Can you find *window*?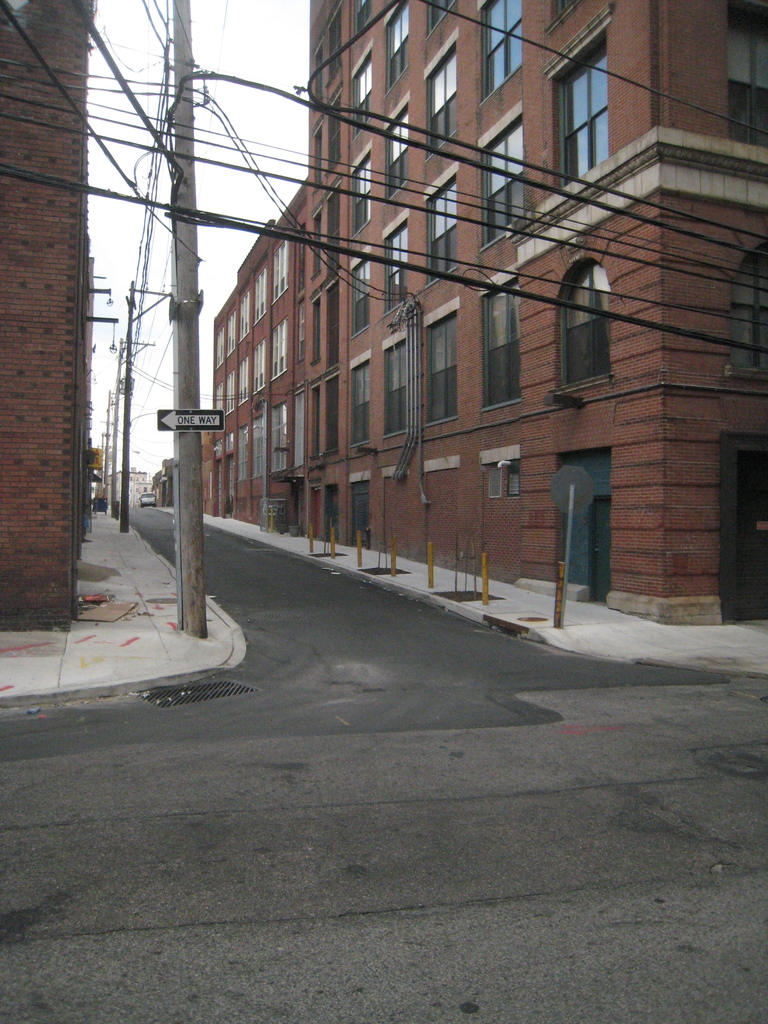
Yes, bounding box: <bbox>239, 296, 251, 338</bbox>.
